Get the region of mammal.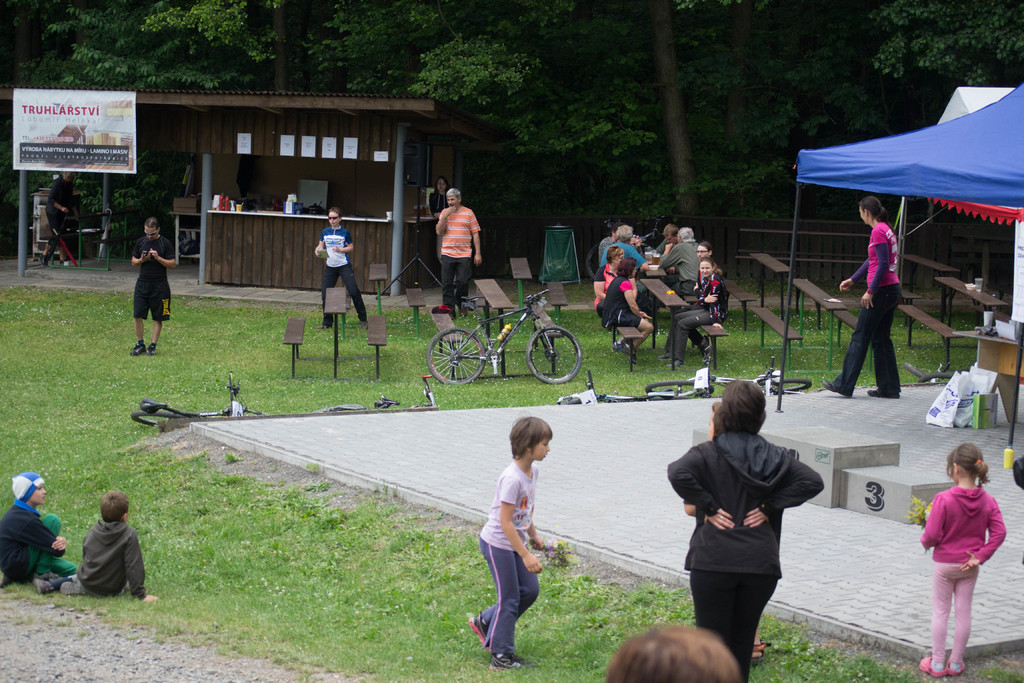
822:195:900:395.
